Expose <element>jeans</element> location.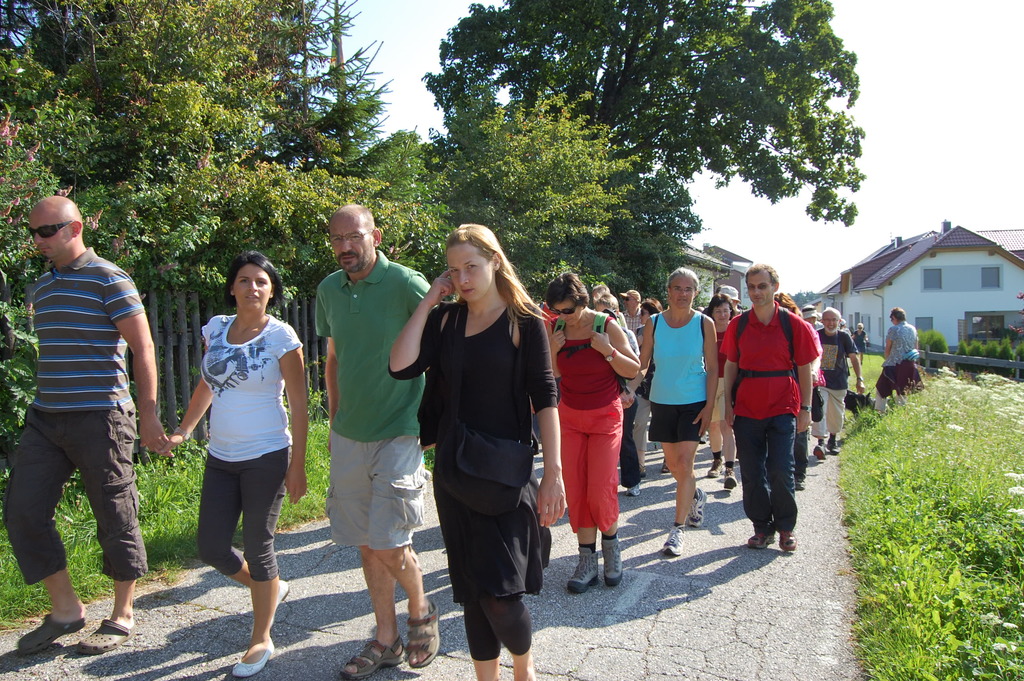
Exposed at [x1=624, y1=400, x2=643, y2=485].
